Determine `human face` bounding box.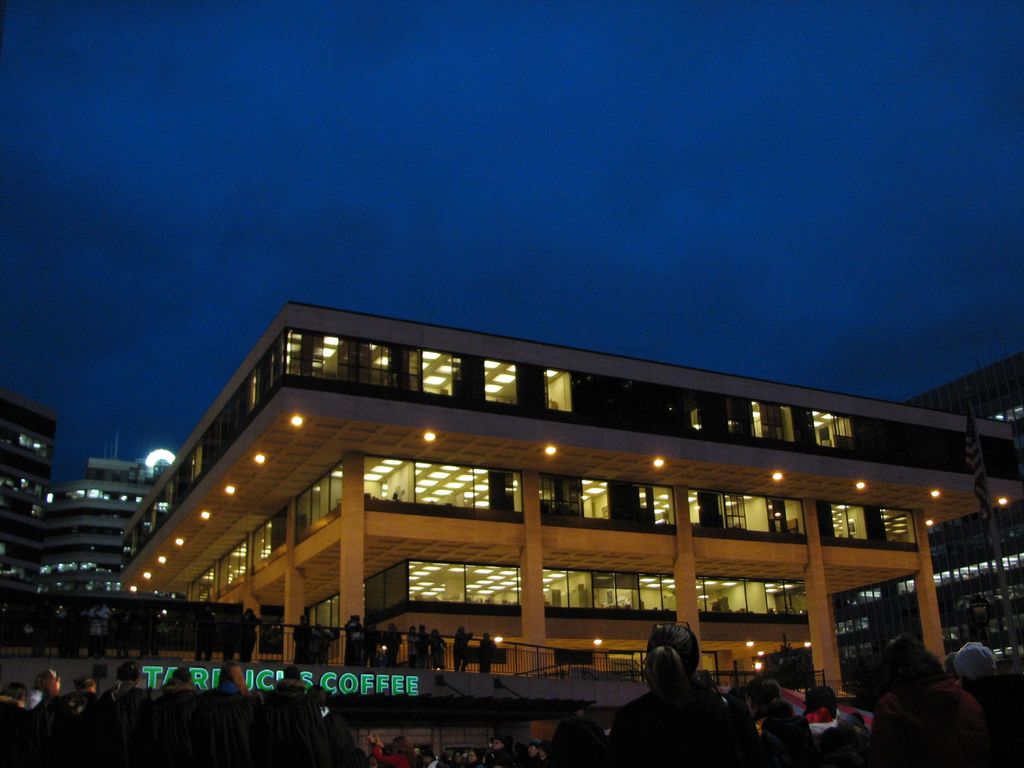
Determined: 492 737 504 748.
